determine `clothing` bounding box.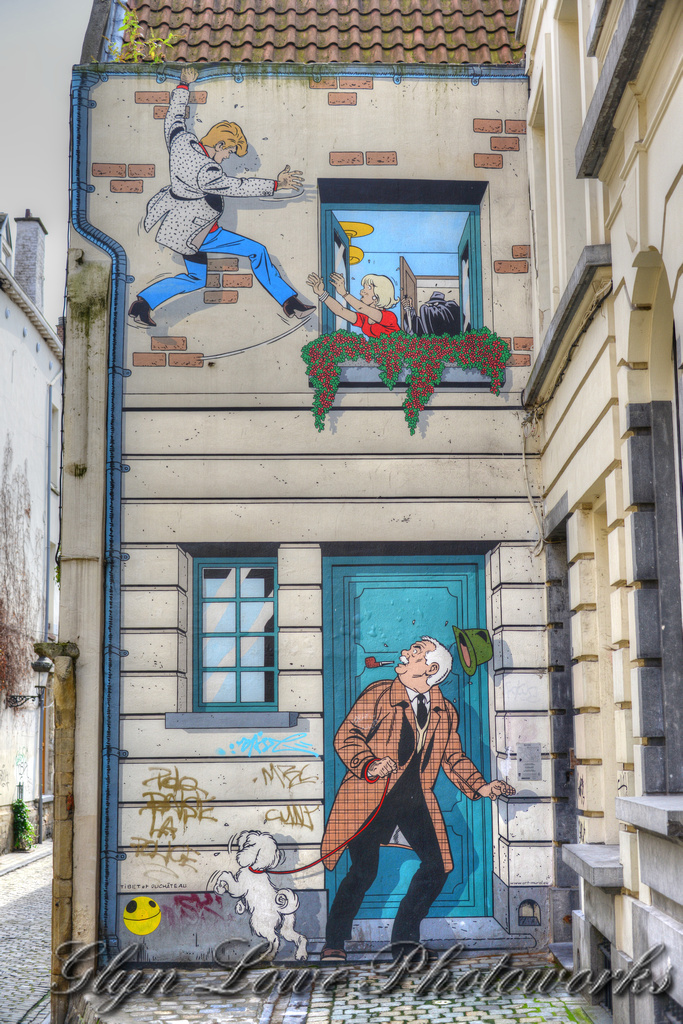
Determined: x1=338 y1=674 x2=496 y2=956.
